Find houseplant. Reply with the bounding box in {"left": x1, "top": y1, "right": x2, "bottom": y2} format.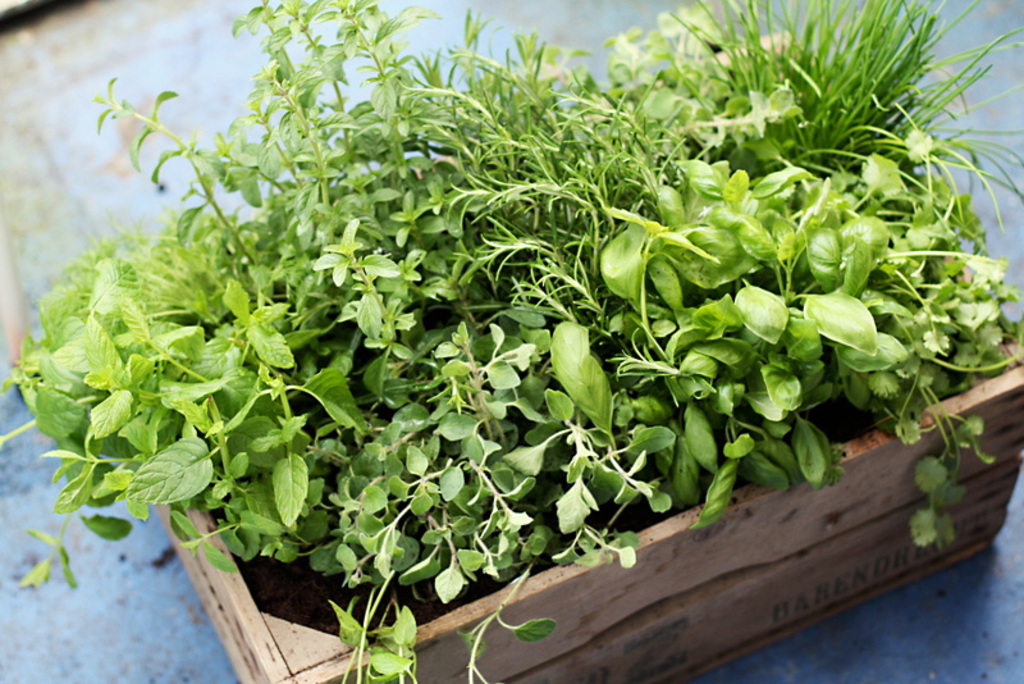
{"left": 0, "top": 0, "right": 1023, "bottom": 683}.
